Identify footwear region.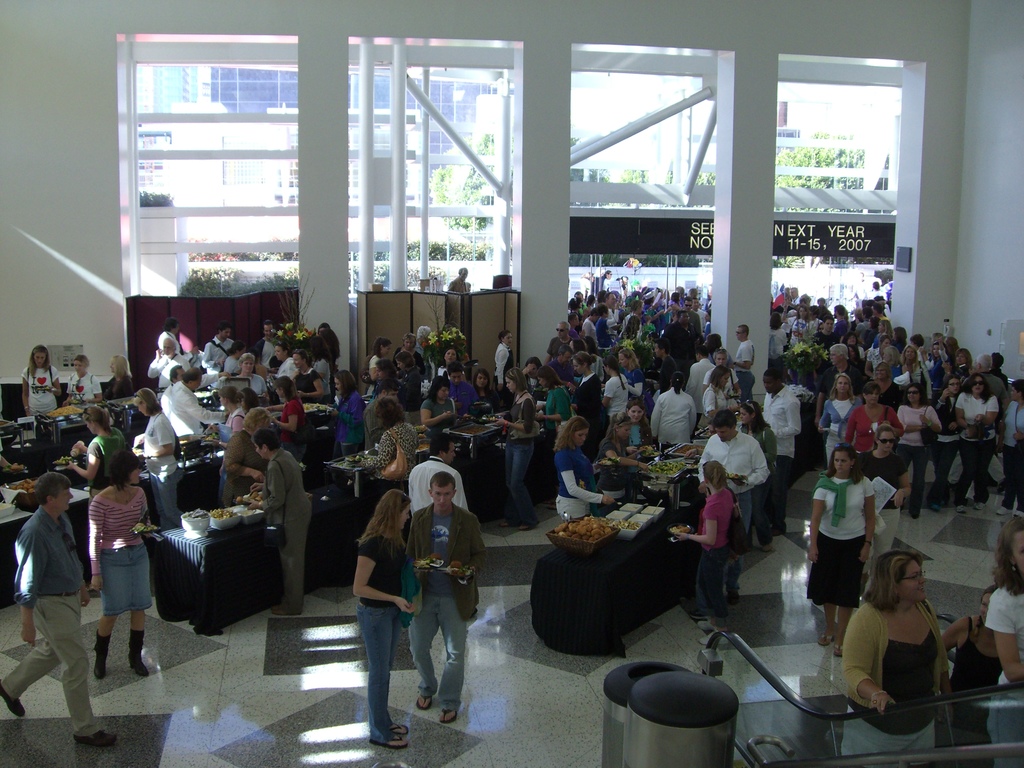
Region: Rect(0, 694, 24, 720).
